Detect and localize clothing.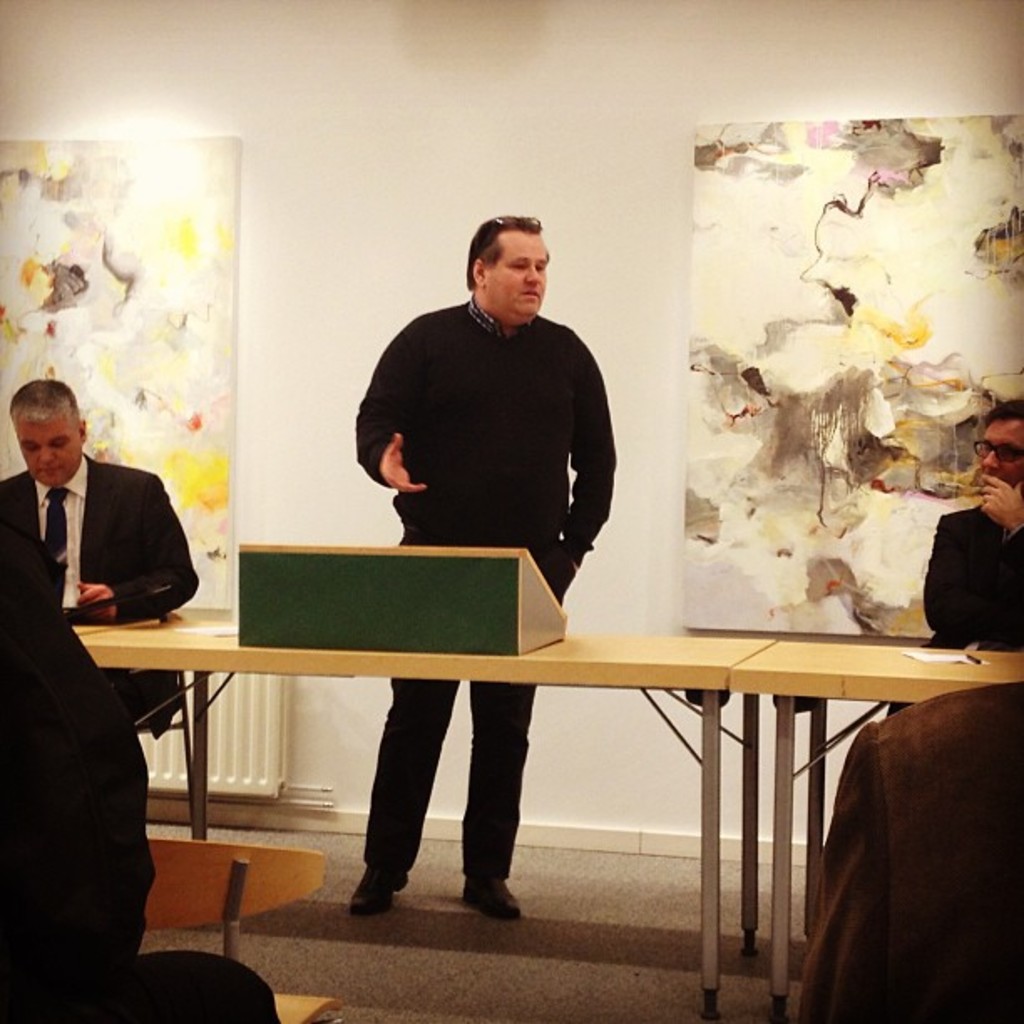
Localized at select_region(353, 289, 617, 885).
